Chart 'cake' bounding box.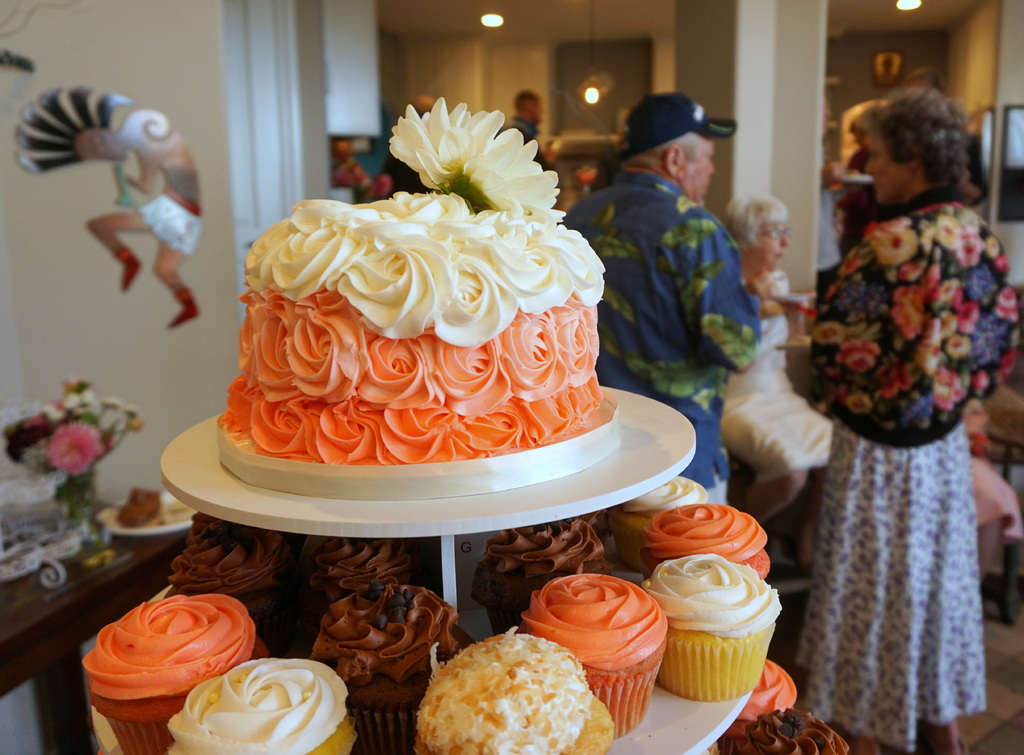
Charted: x1=305, y1=576, x2=469, y2=749.
